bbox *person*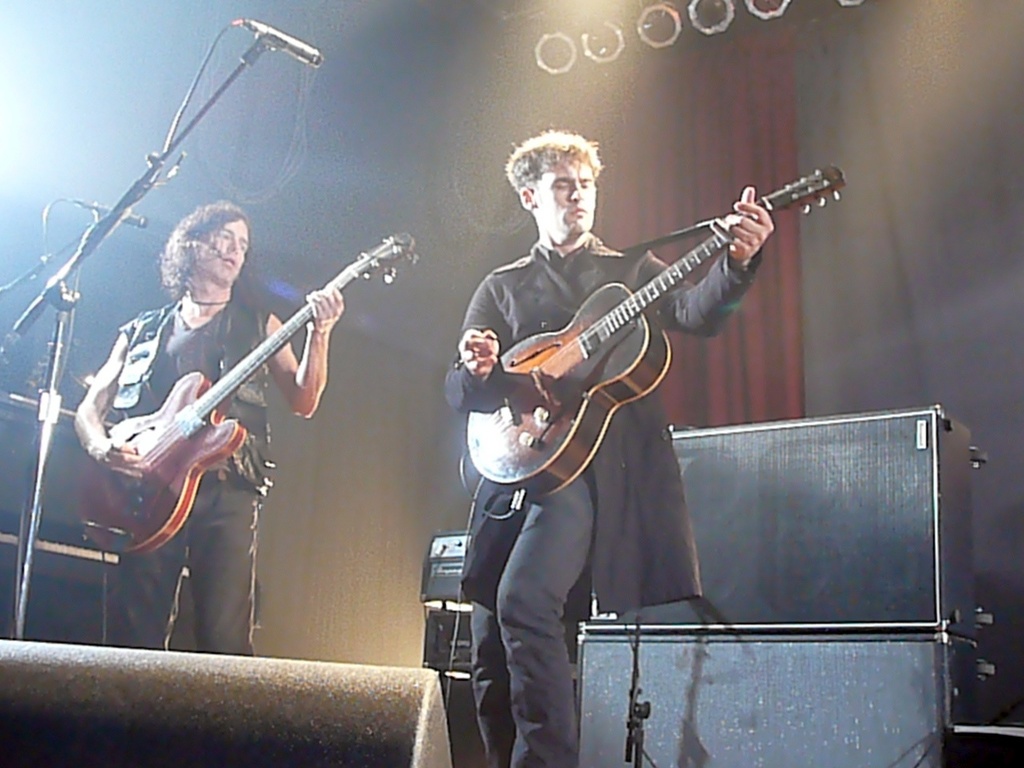
{"left": 443, "top": 130, "right": 771, "bottom": 767}
